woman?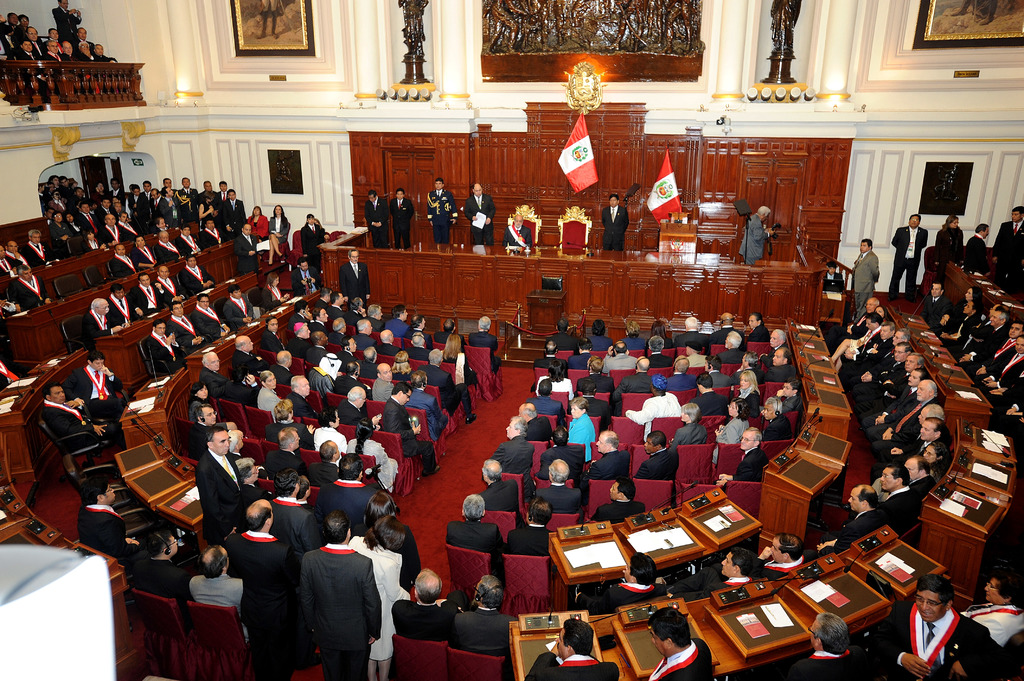
346, 517, 415, 680
